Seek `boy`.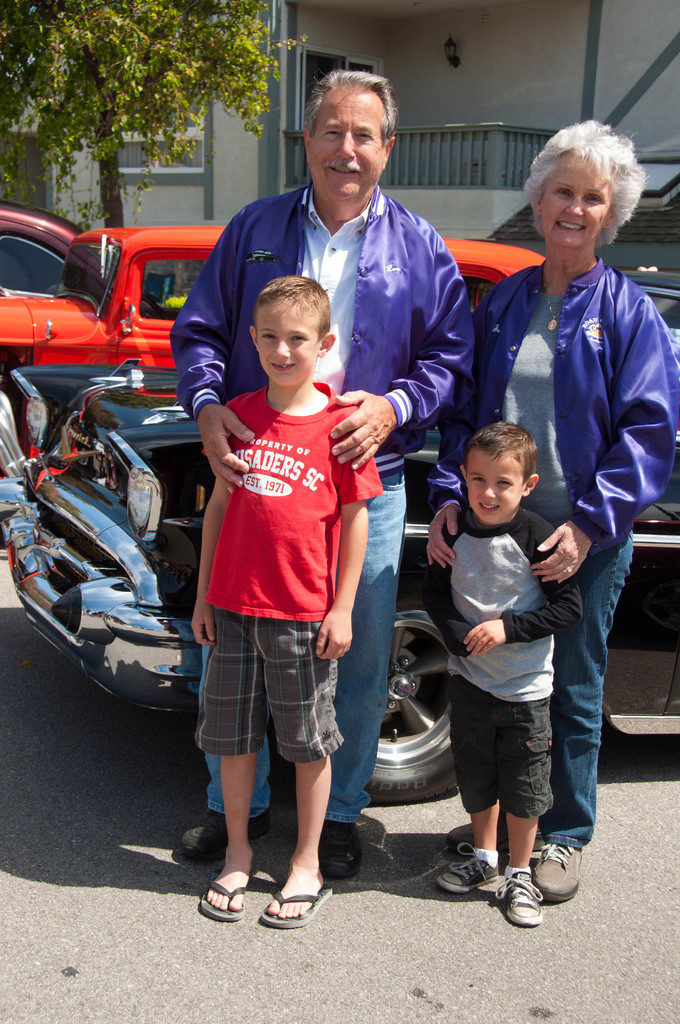
x1=199, y1=278, x2=385, y2=931.
